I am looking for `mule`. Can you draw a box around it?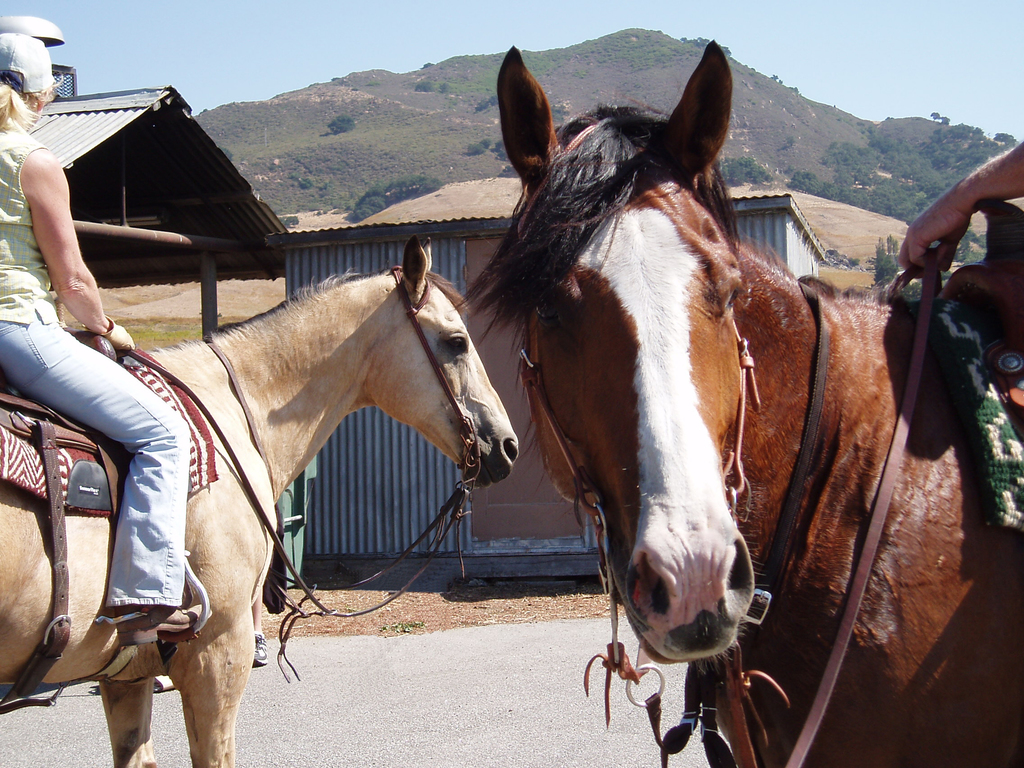
Sure, the bounding box is x1=454, y1=39, x2=1023, y2=767.
